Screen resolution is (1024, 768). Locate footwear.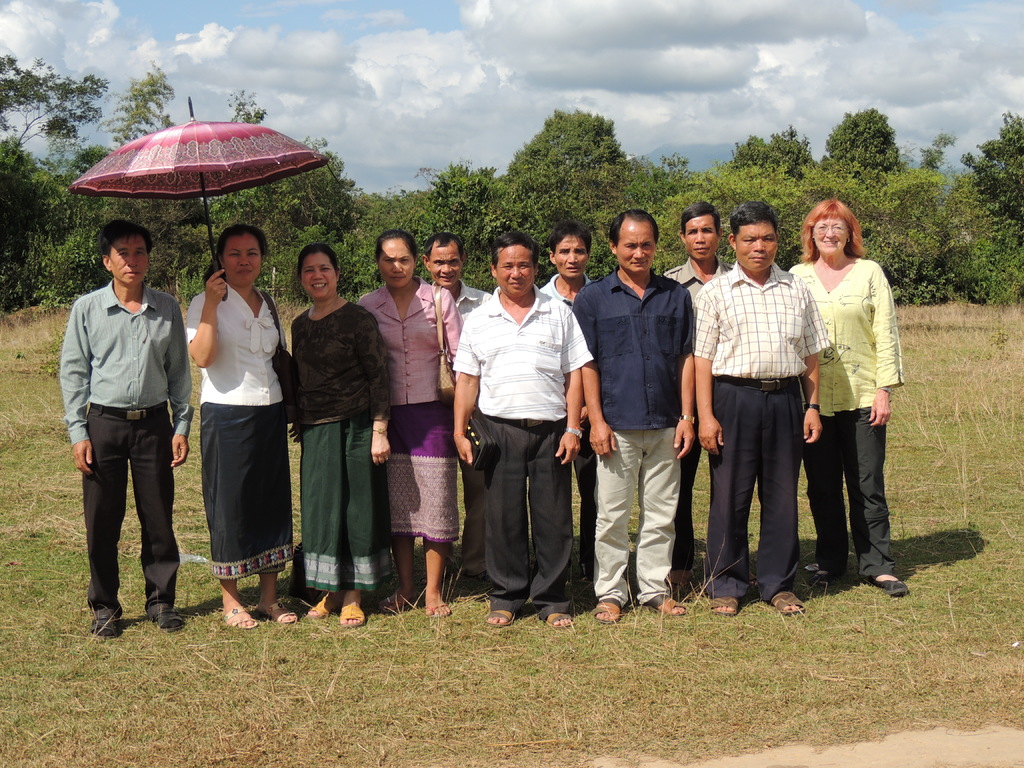
<region>301, 590, 340, 612</region>.
